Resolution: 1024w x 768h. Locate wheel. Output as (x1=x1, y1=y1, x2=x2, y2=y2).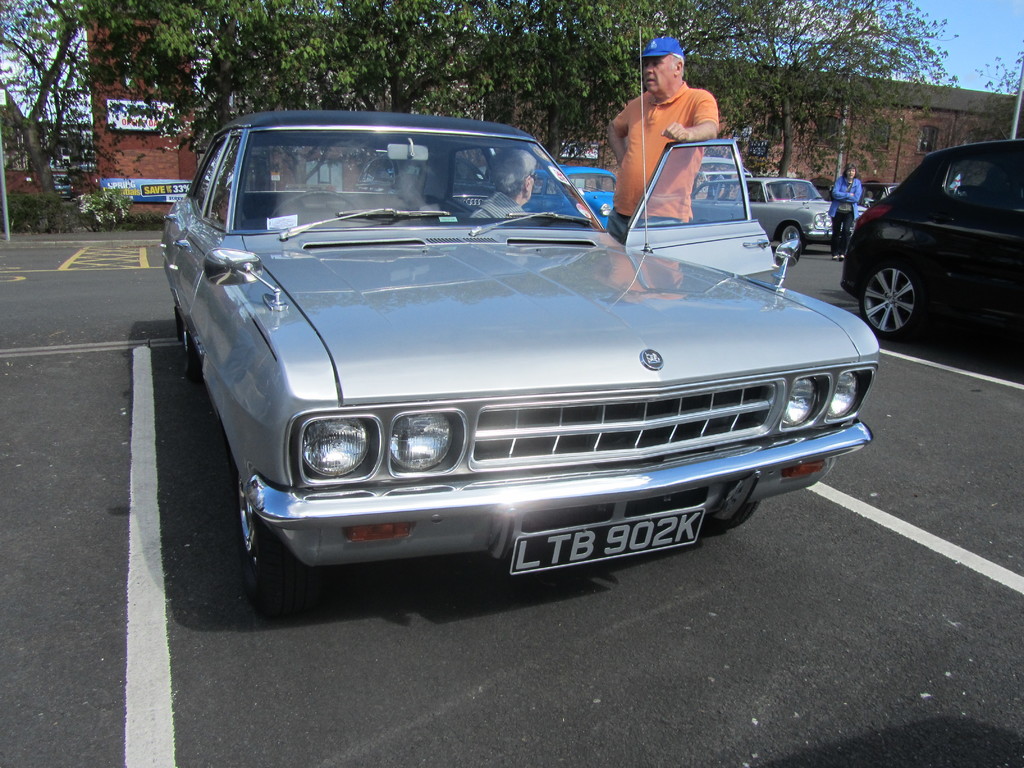
(x1=707, y1=499, x2=761, y2=529).
